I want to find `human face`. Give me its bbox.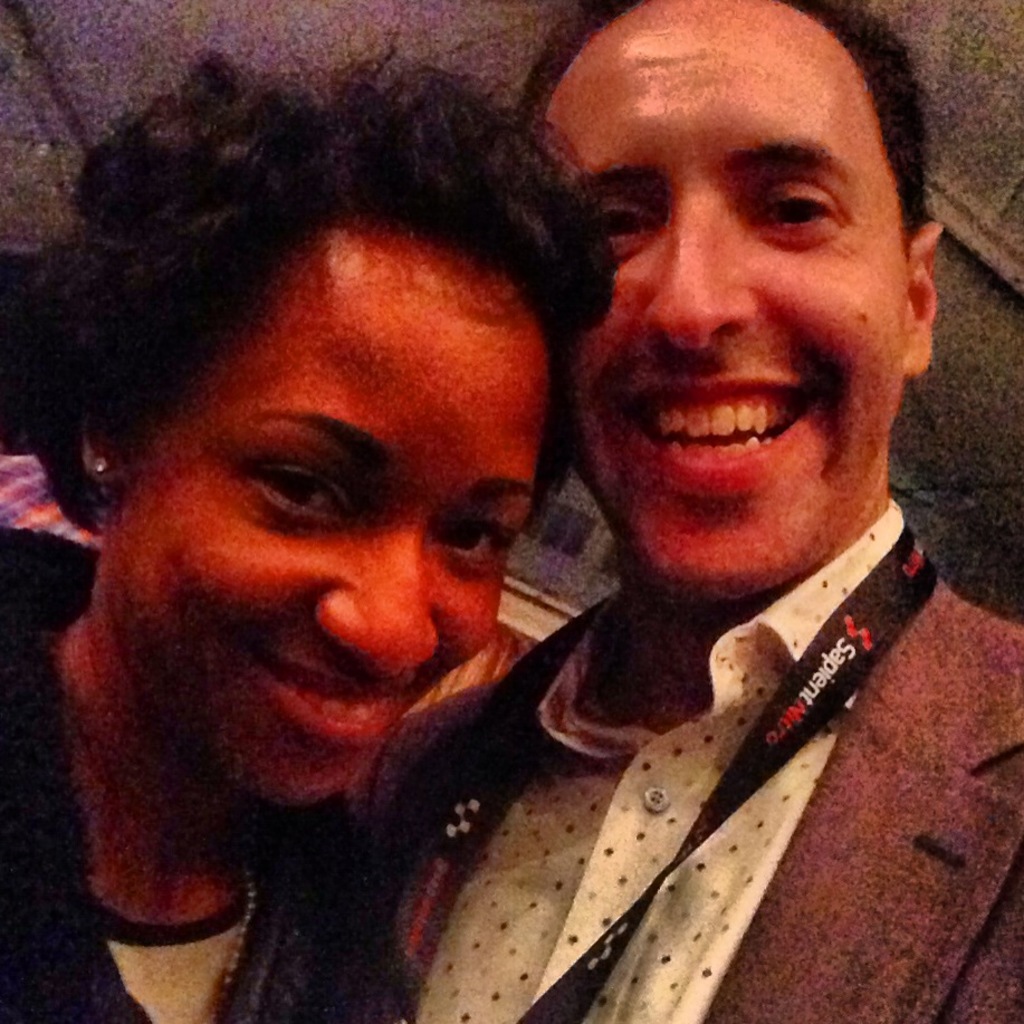
box(567, 1, 920, 582).
